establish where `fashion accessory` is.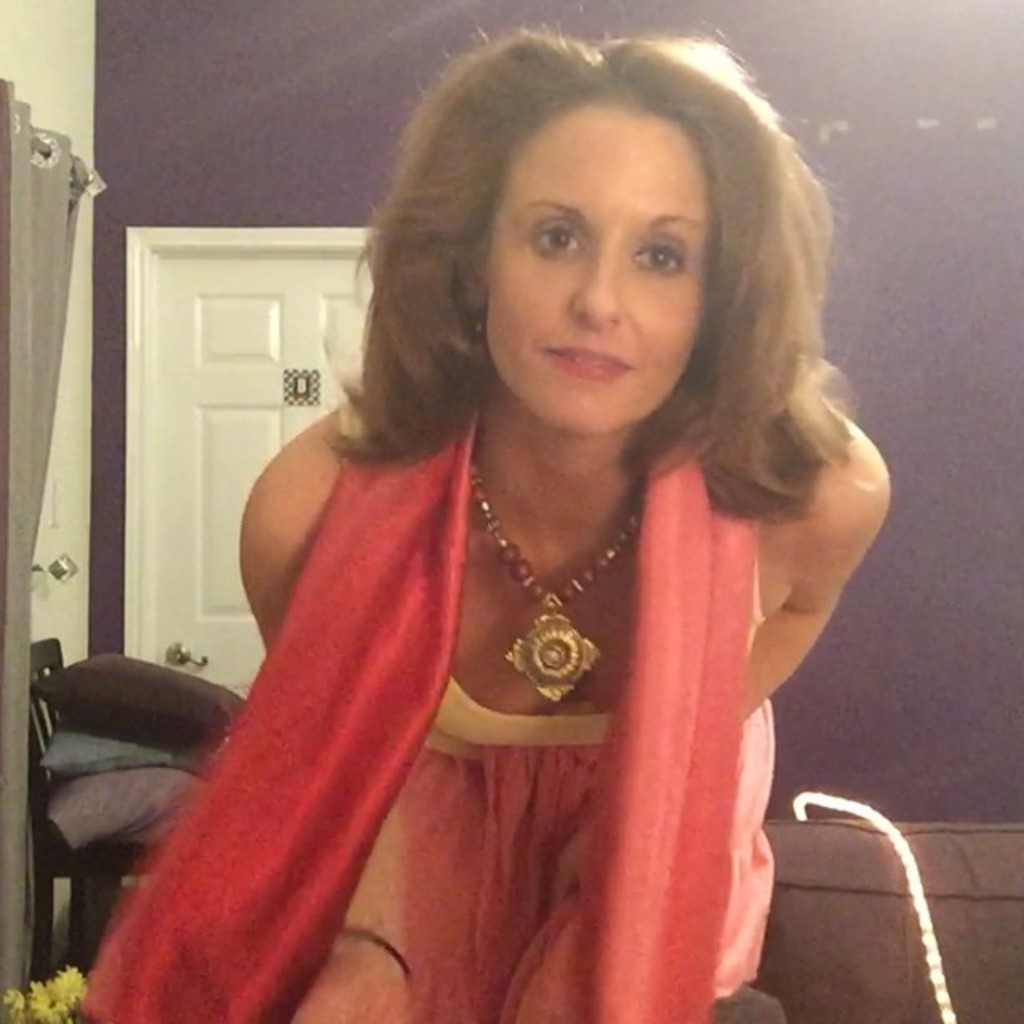
Established at <region>336, 925, 413, 987</region>.
